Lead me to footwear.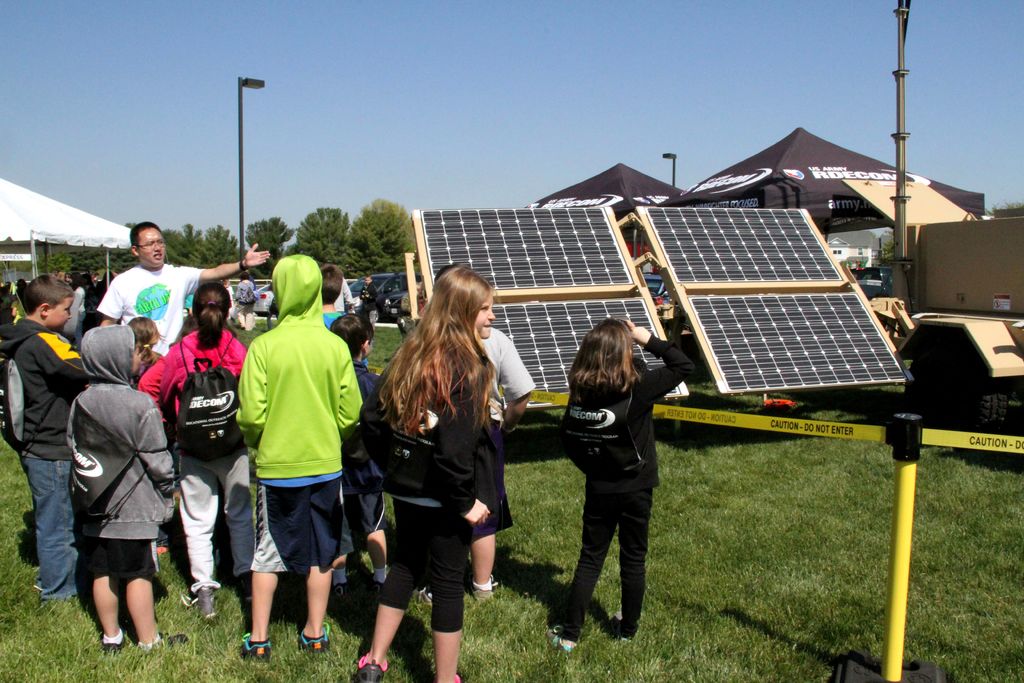
Lead to box=[303, 627, 328, 652].
